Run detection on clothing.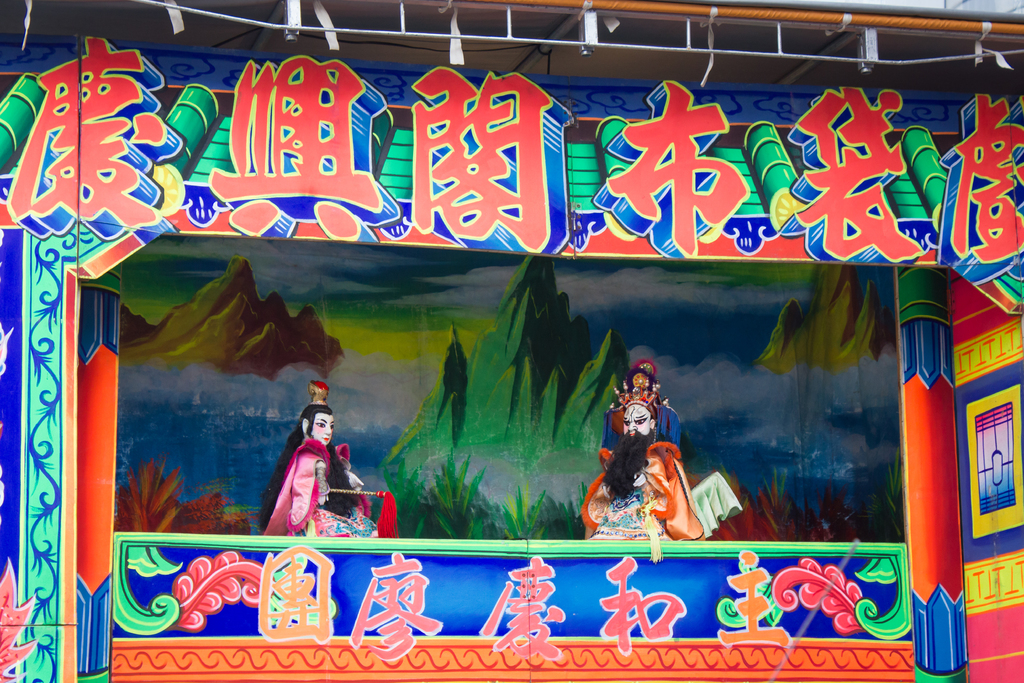
Result: crop(579, 440, 703, 539).
